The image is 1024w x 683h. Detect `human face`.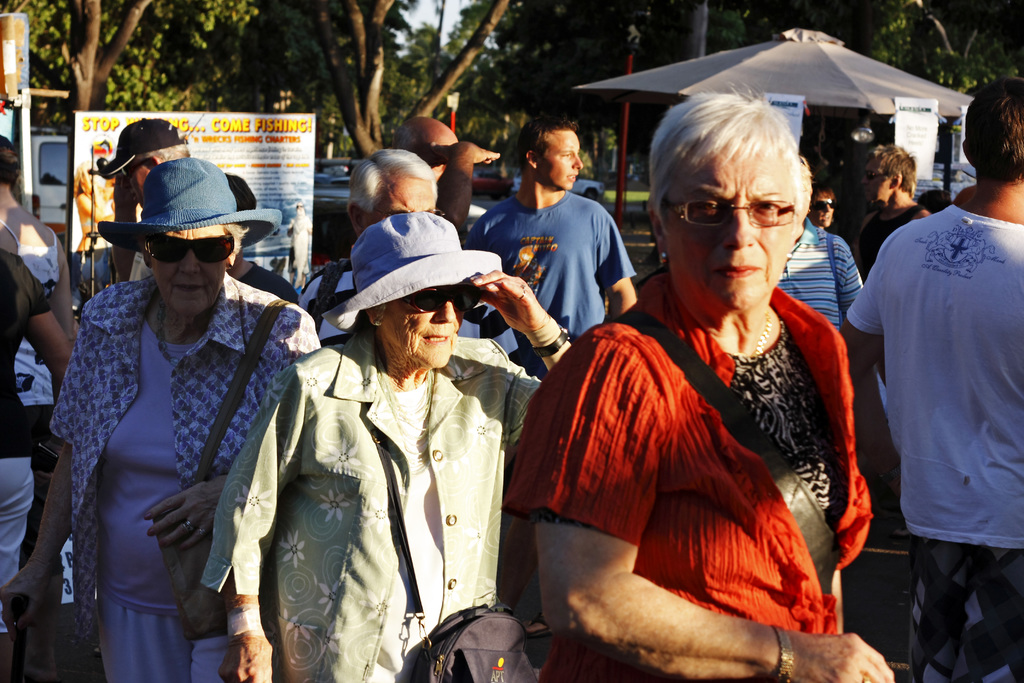
Detection: left=368, top=181, right=434, bottom=223.
